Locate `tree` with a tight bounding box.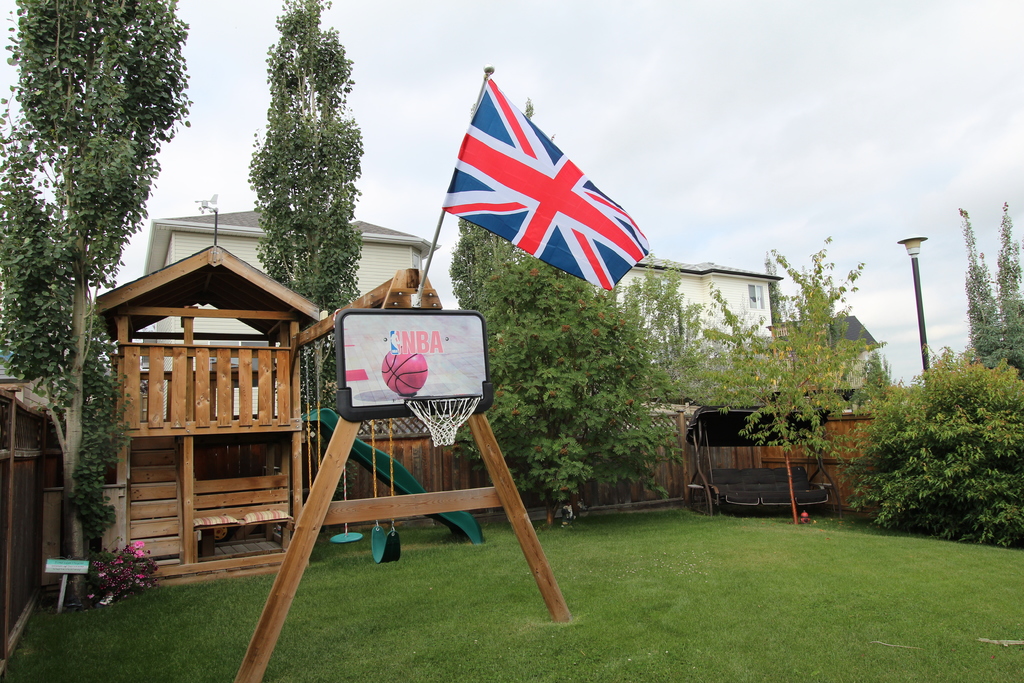
(451,205,532,330).
